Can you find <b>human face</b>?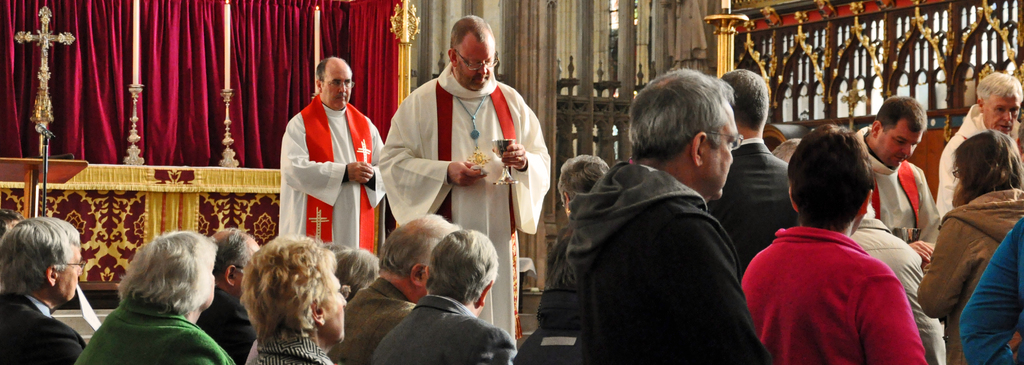
Yes, bounding box: 323,63,356,109.
